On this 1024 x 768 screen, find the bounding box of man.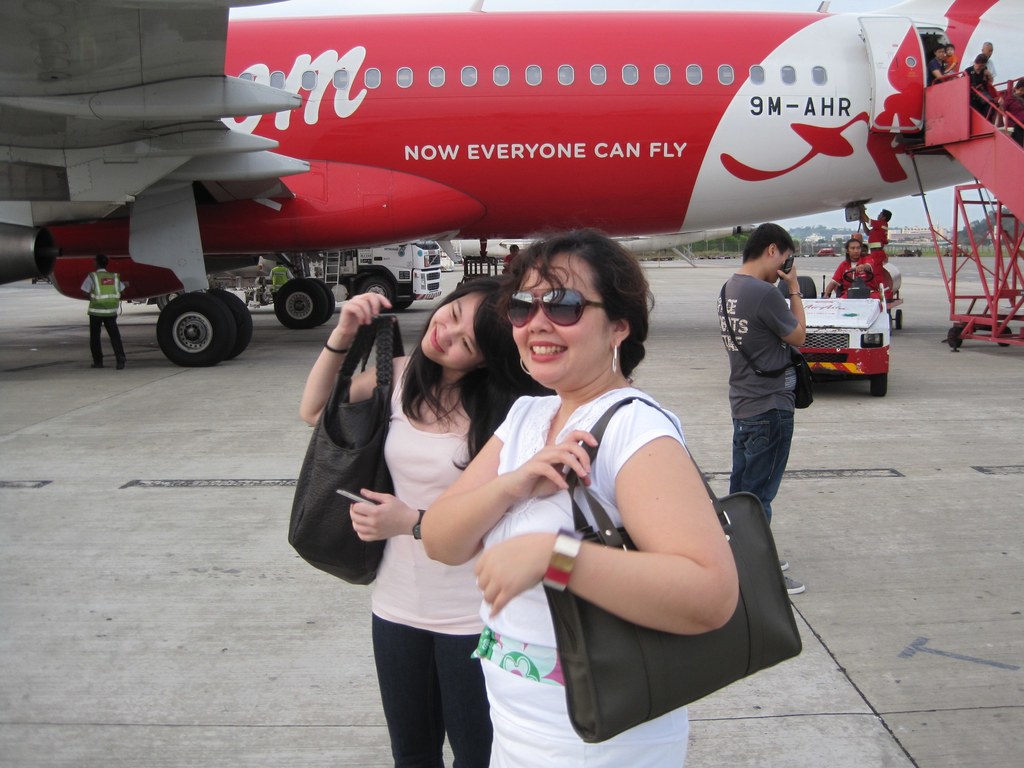
Bounding box: bbox(75, 253, 128, 374).
